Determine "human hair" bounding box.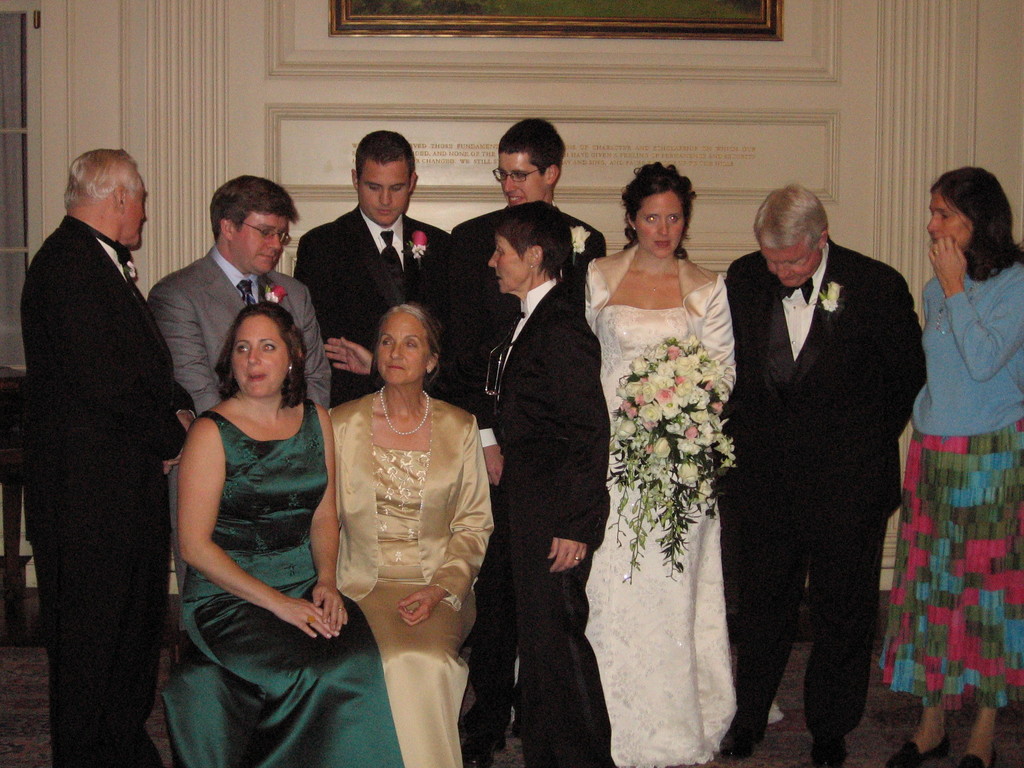
Determined: crop(354, 129, 412, 182).
